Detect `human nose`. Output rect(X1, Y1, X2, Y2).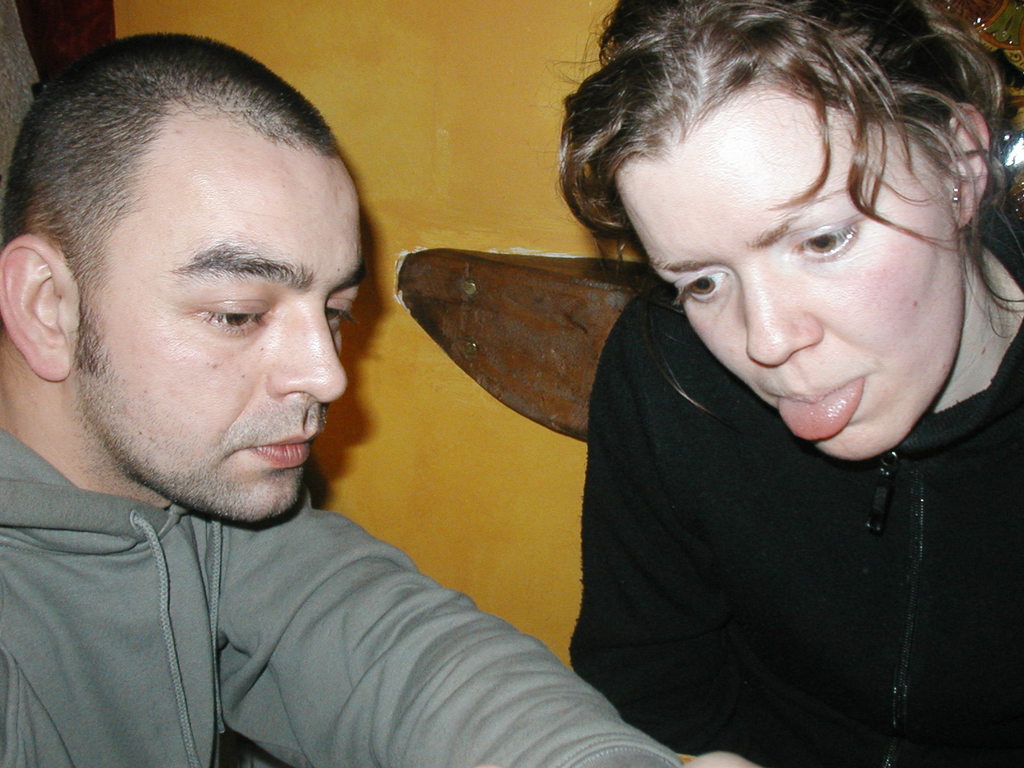
rect(262, 305, 351, 410).
